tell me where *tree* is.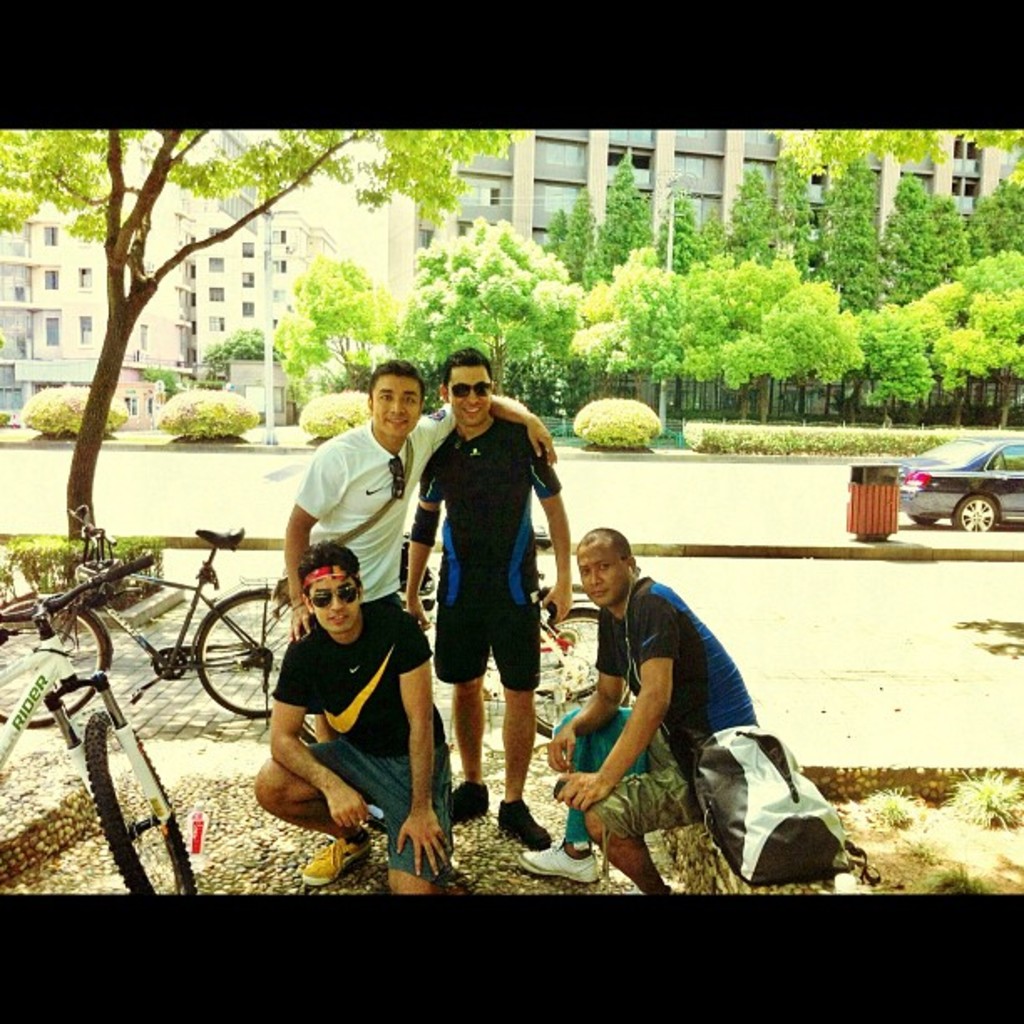
*tree* is at 0,127,524,535.
